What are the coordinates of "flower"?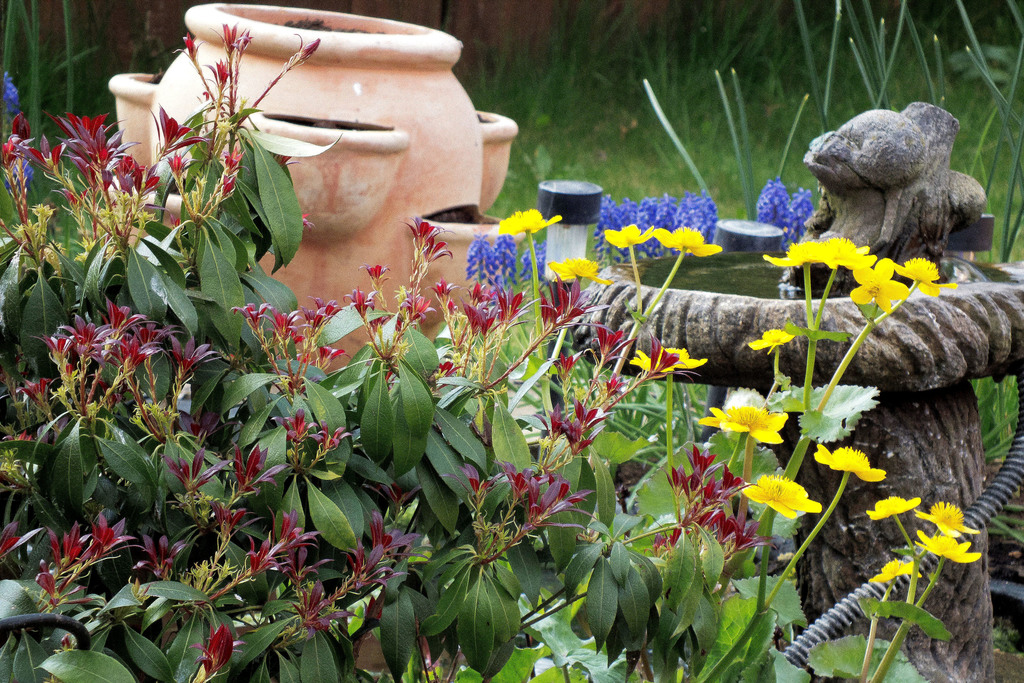
694, 403, 785, 449.
